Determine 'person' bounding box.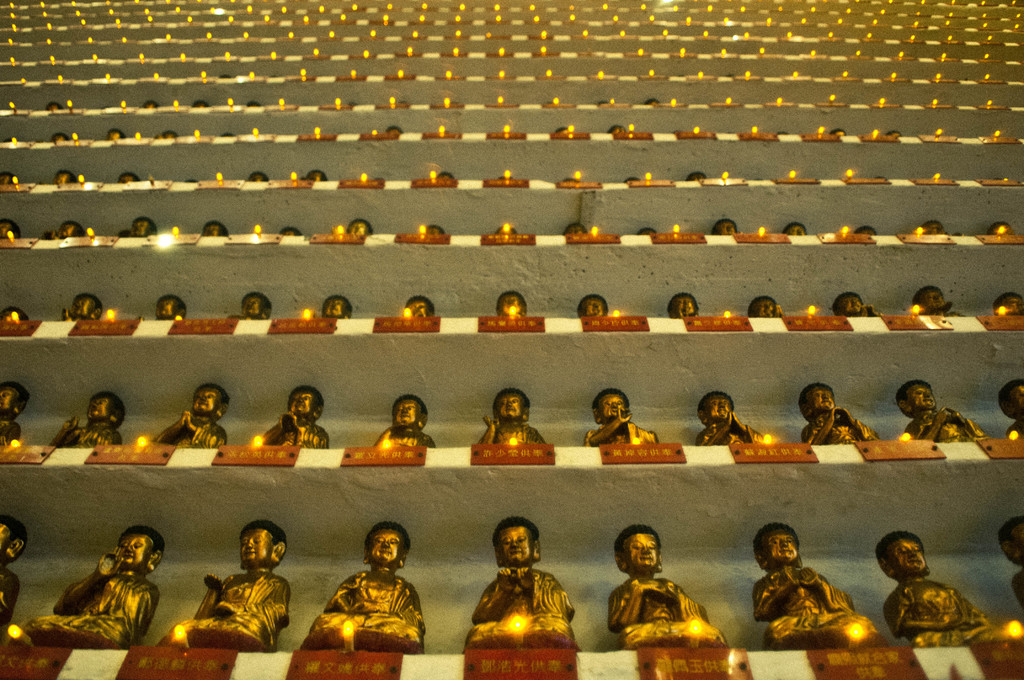
Determined: (x1=992, y1=291, x2=1023, y2=314).
